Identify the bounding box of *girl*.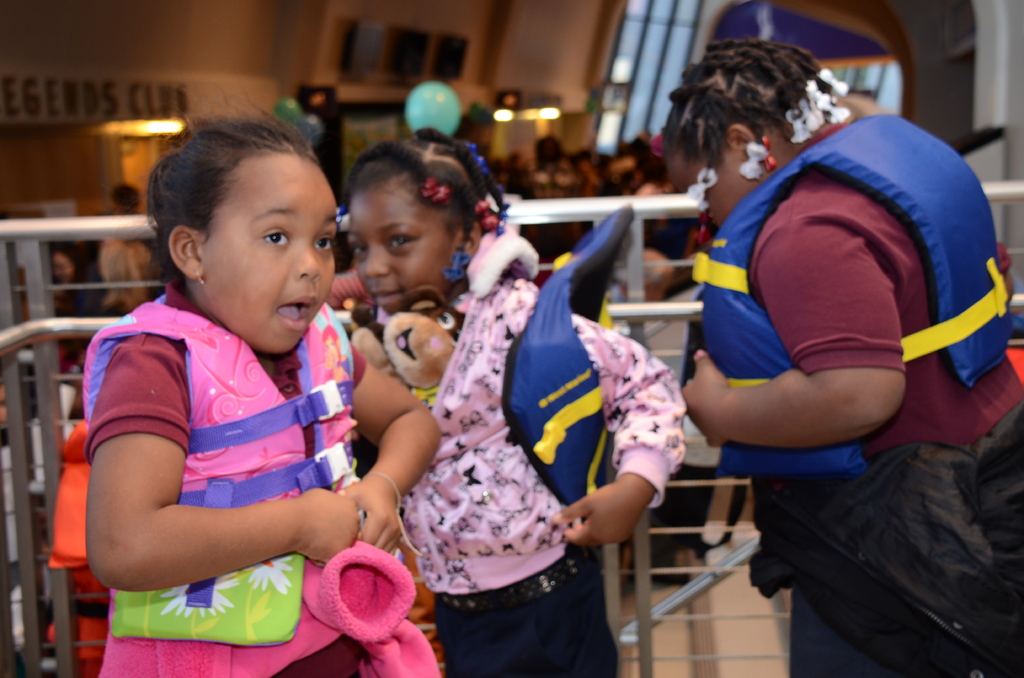
{"x1": 678, "y1": 33, "x2": 1023, "y2": 668}.
